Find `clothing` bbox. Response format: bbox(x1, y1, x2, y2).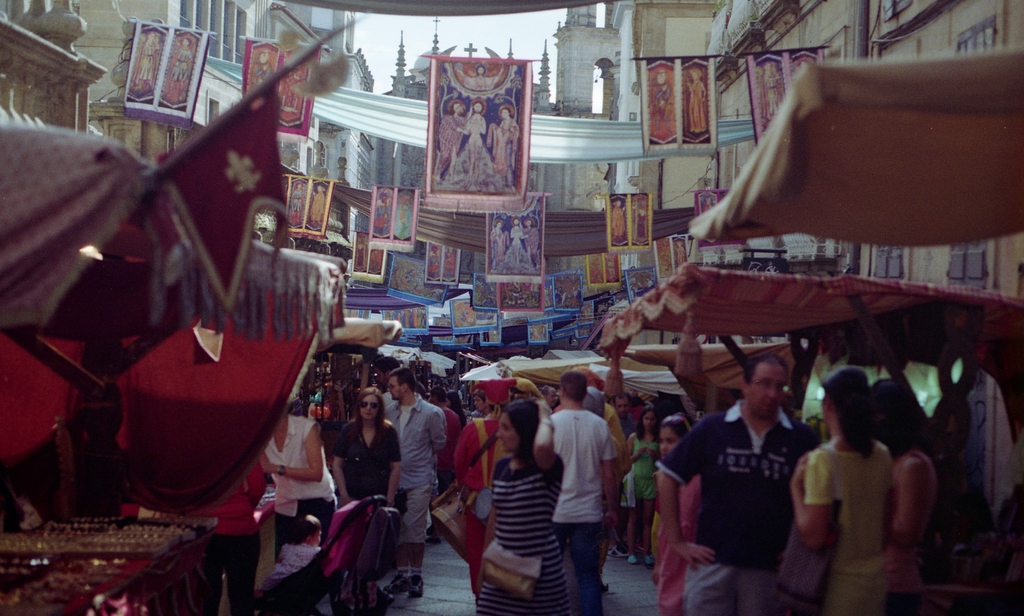
bbox(263, 419, 334, 562).
